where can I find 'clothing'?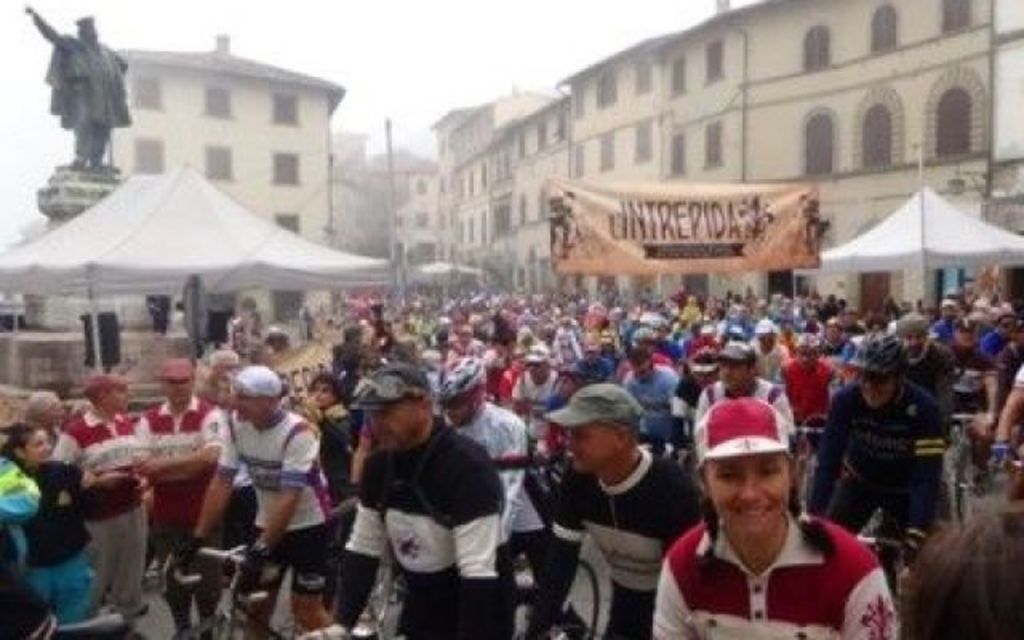
You can find it at l=226, t=413, r=325, b=616.
